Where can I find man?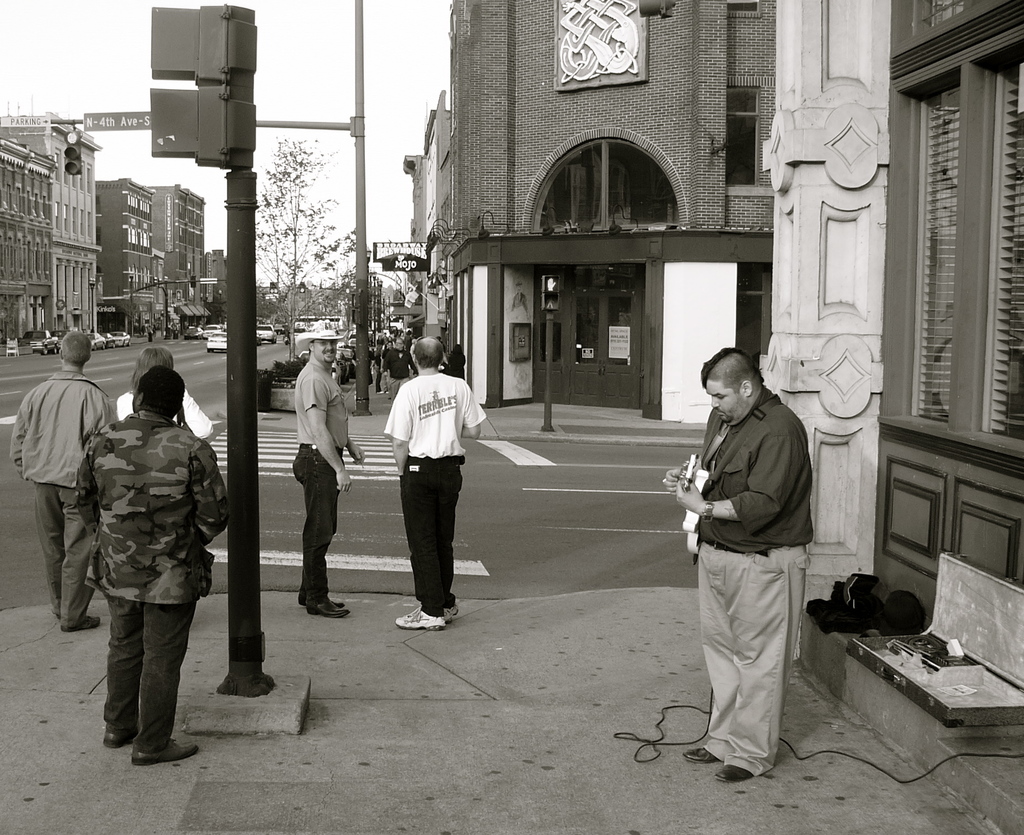
You can find it at Rect(380, 335, 488, 629).
